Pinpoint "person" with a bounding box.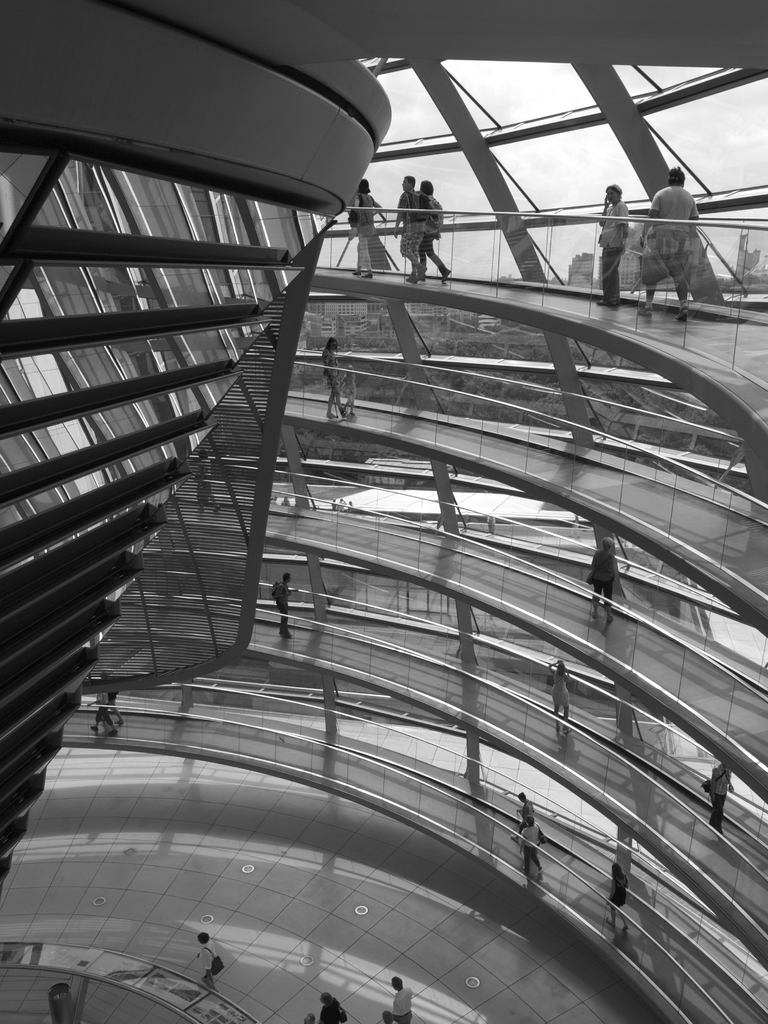
Rect(273, 572, 291, 636).
